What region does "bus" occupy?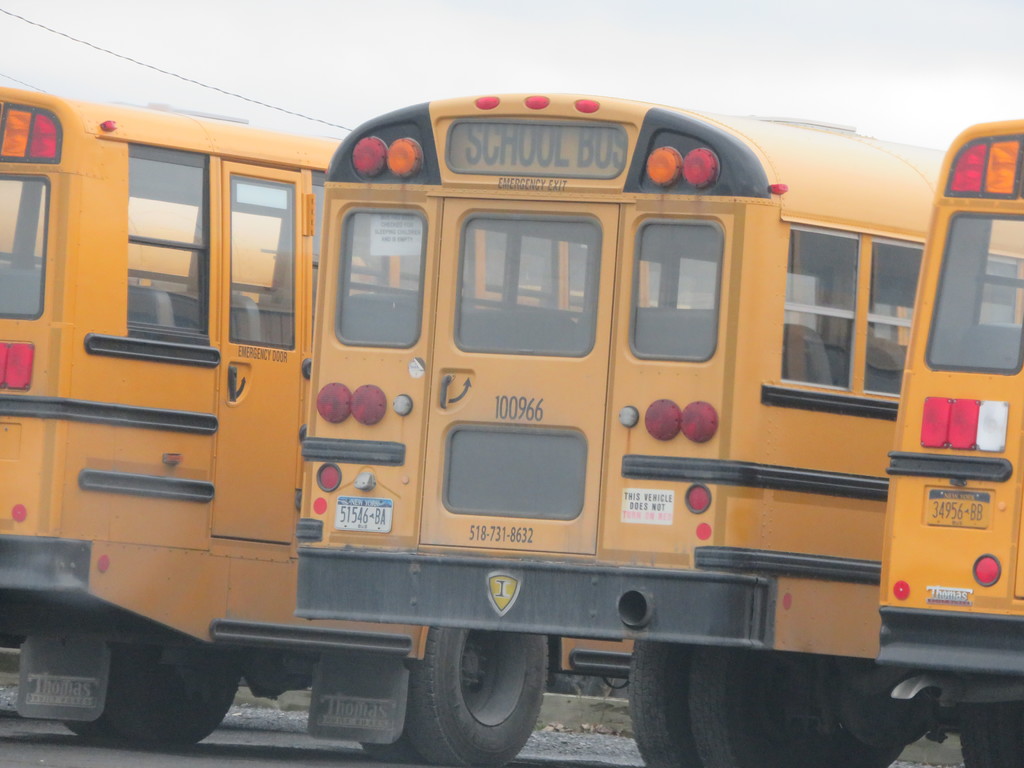
bbox=[874, 118, 1023, 767].
